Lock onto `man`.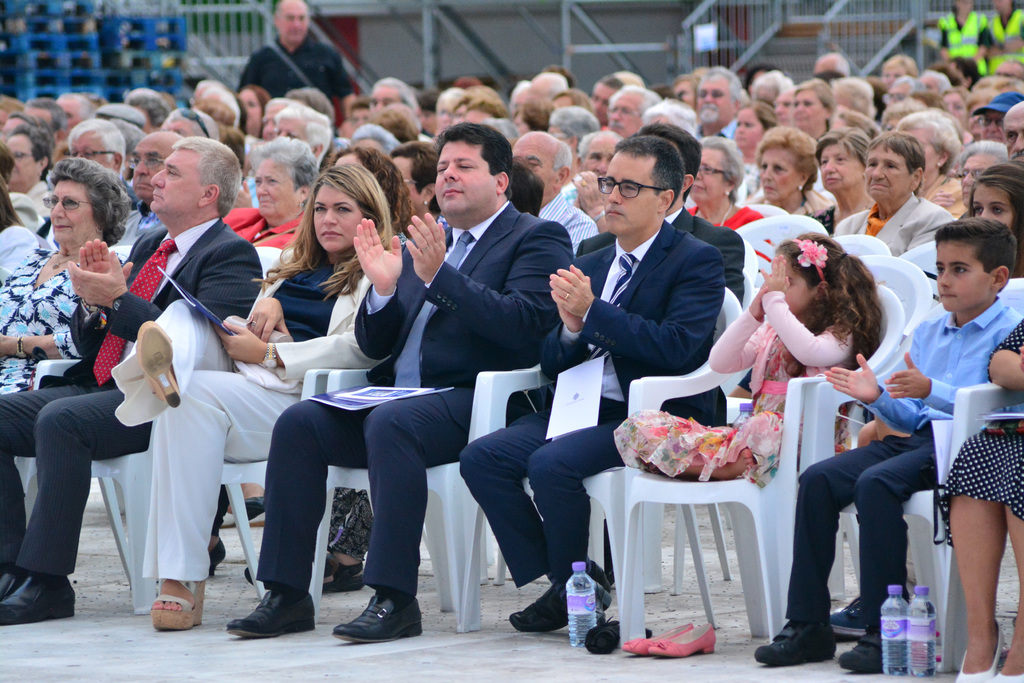
Locked: x1=700 y1=67 x2=744 y2=141.
